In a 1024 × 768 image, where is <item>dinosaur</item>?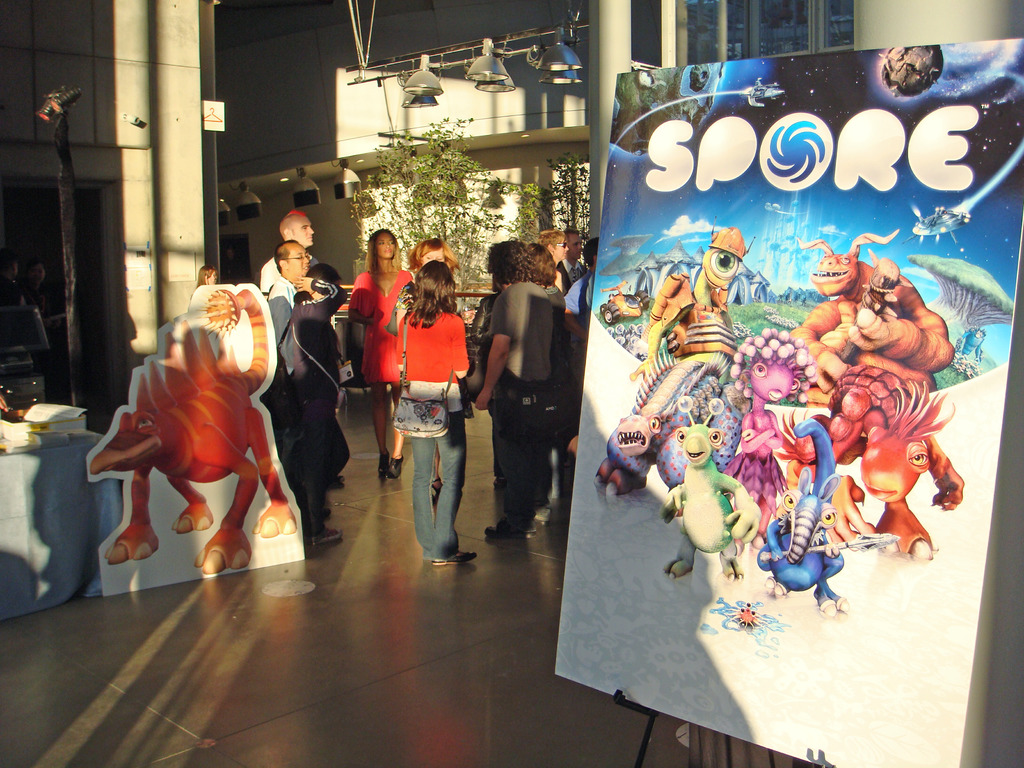
bbox=[89, 284, 298, 582].
